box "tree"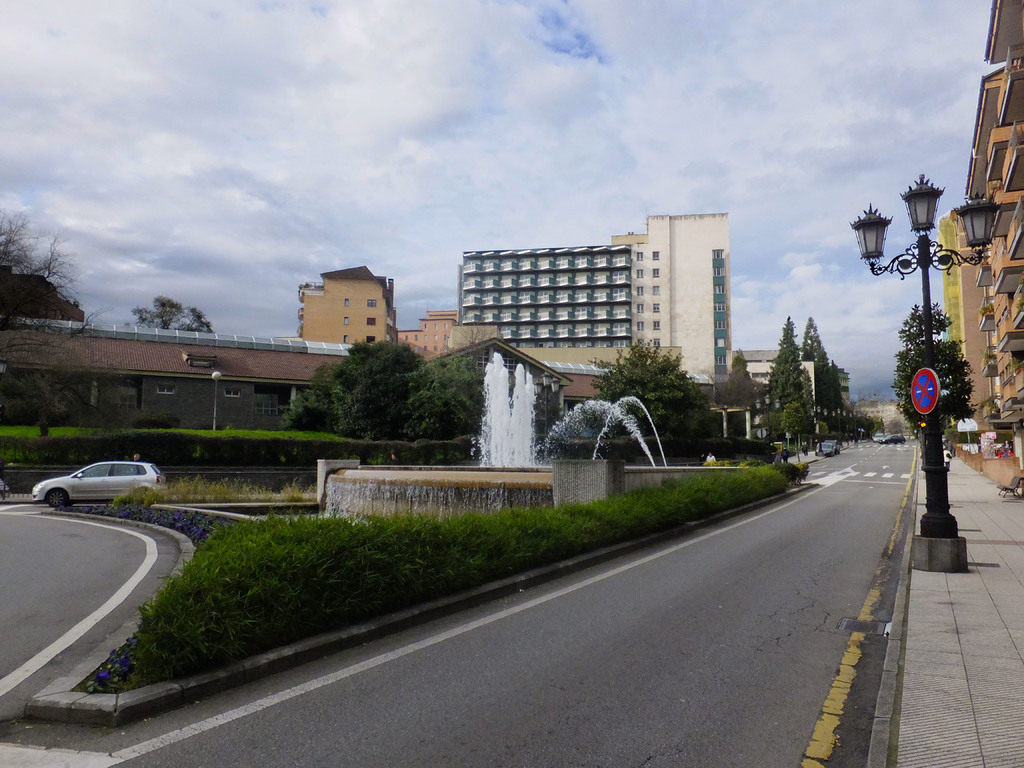
(0,204,116,442)
